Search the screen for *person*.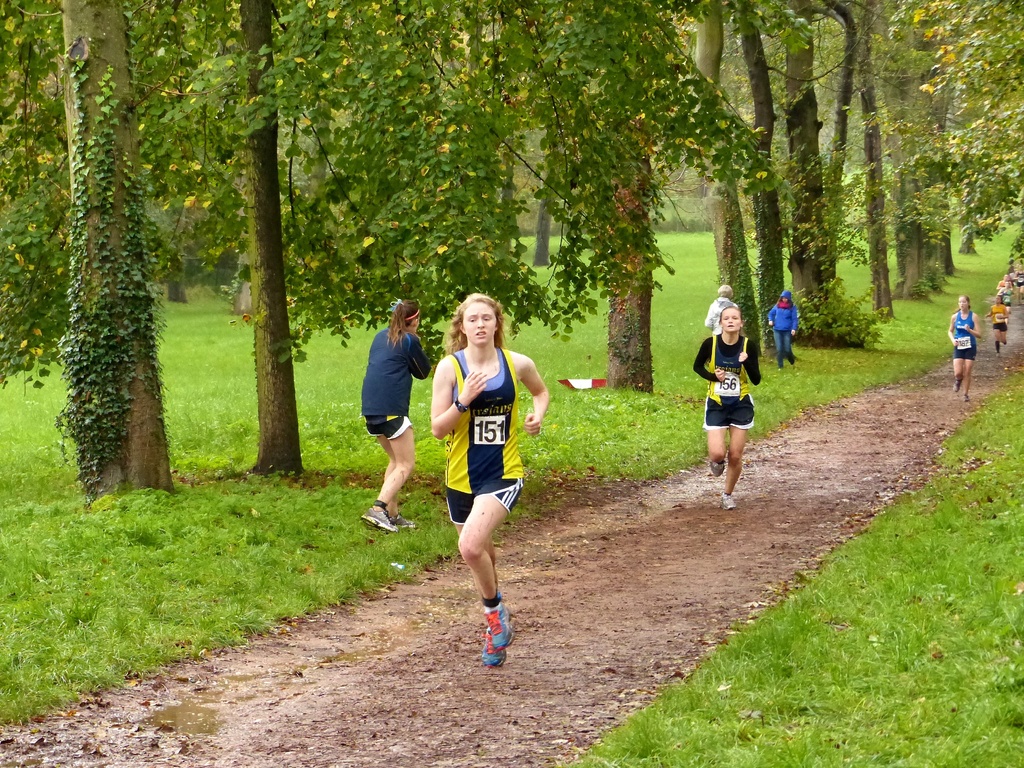
Found at bbox=(691, 308, 757, 511).
